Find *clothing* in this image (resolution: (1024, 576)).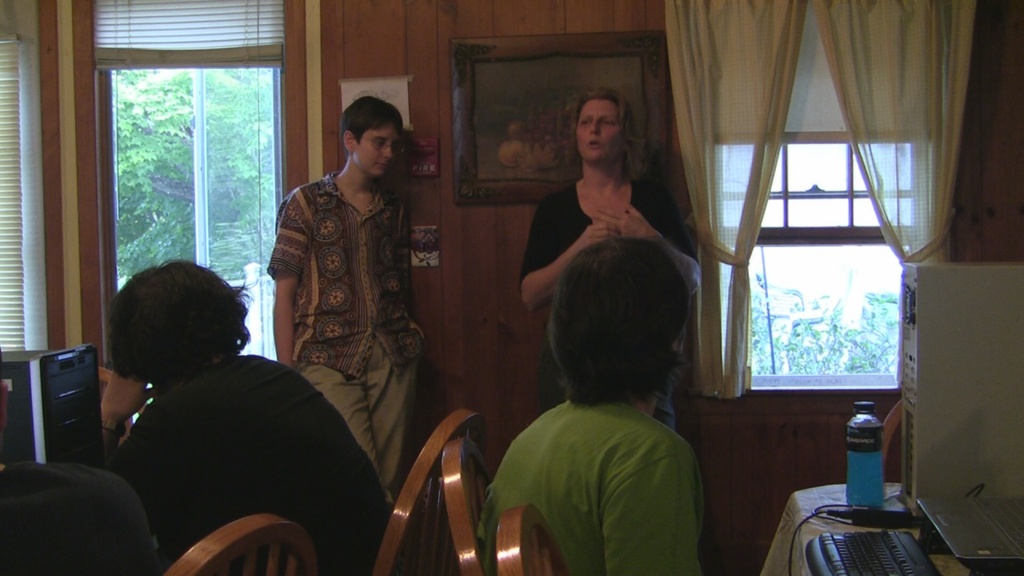
BBox(523, 165, 688, 406).
